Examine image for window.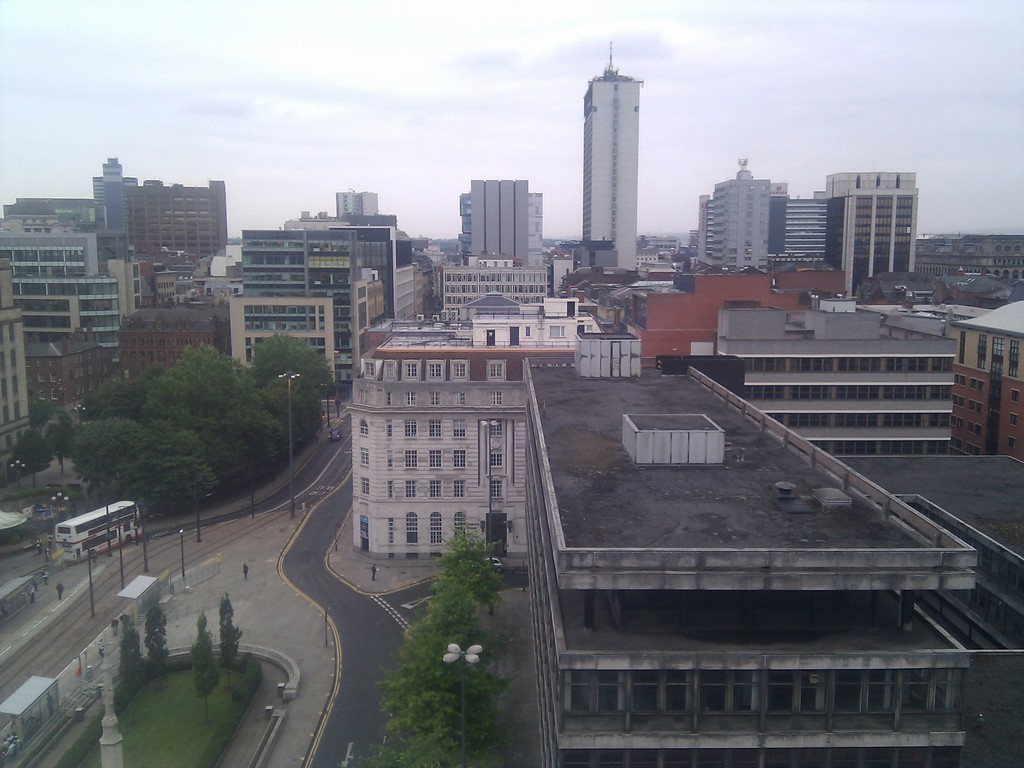
Examination result: locate(452, 480, 469, 496).
